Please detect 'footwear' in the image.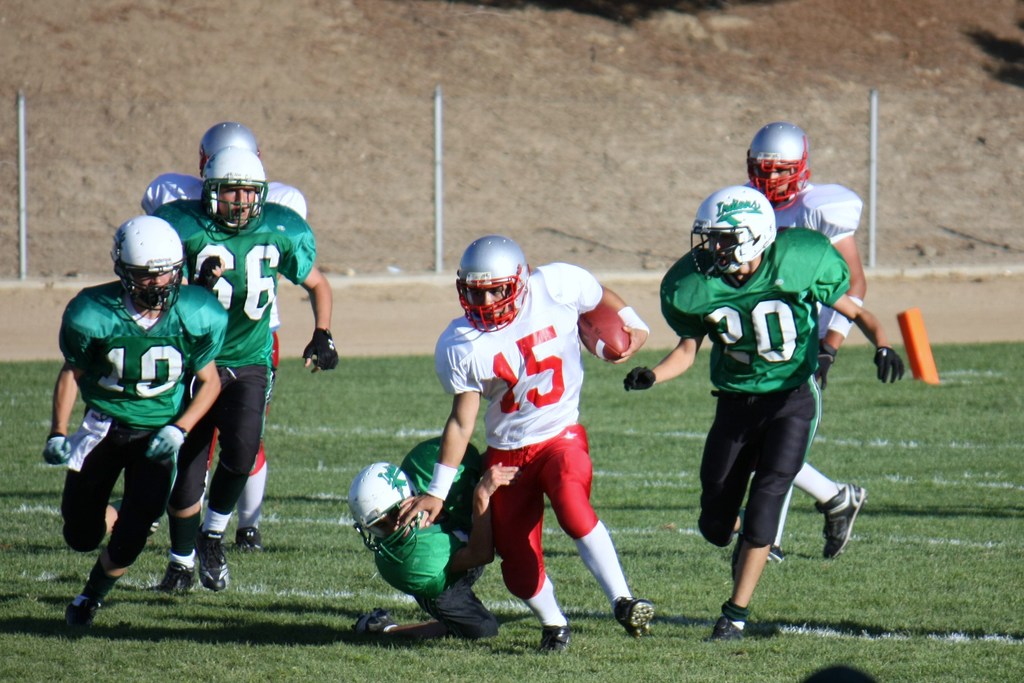
(531,626,564,655).
